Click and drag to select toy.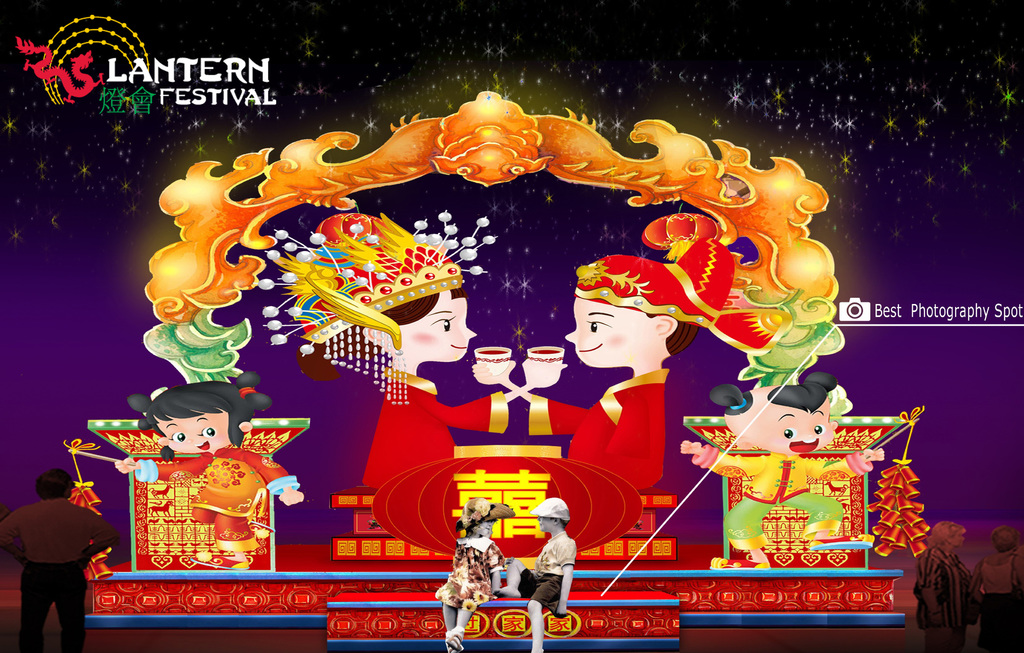
Selection: <box>499,497,575,652</box>.
